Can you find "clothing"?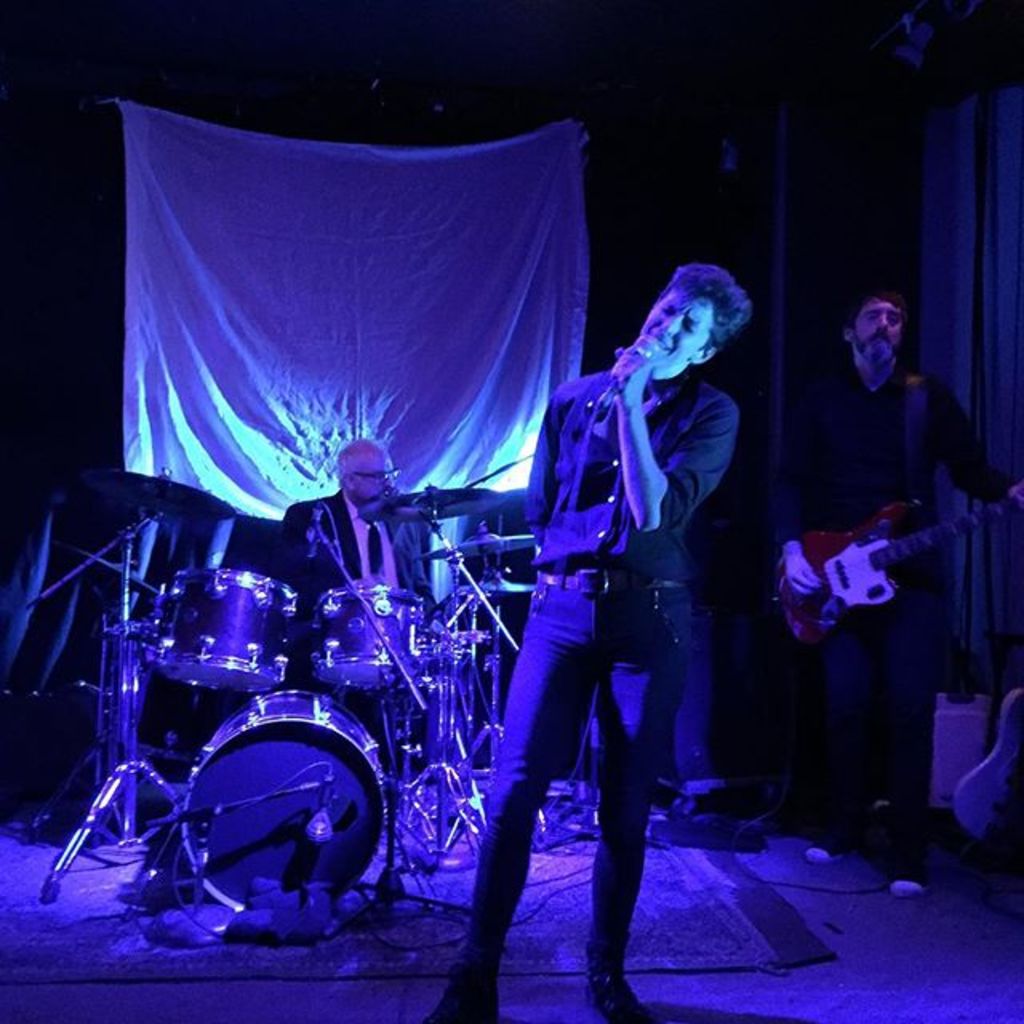
Yes, bounding box: (left=792, top=357, right=1022, bottom=854).
